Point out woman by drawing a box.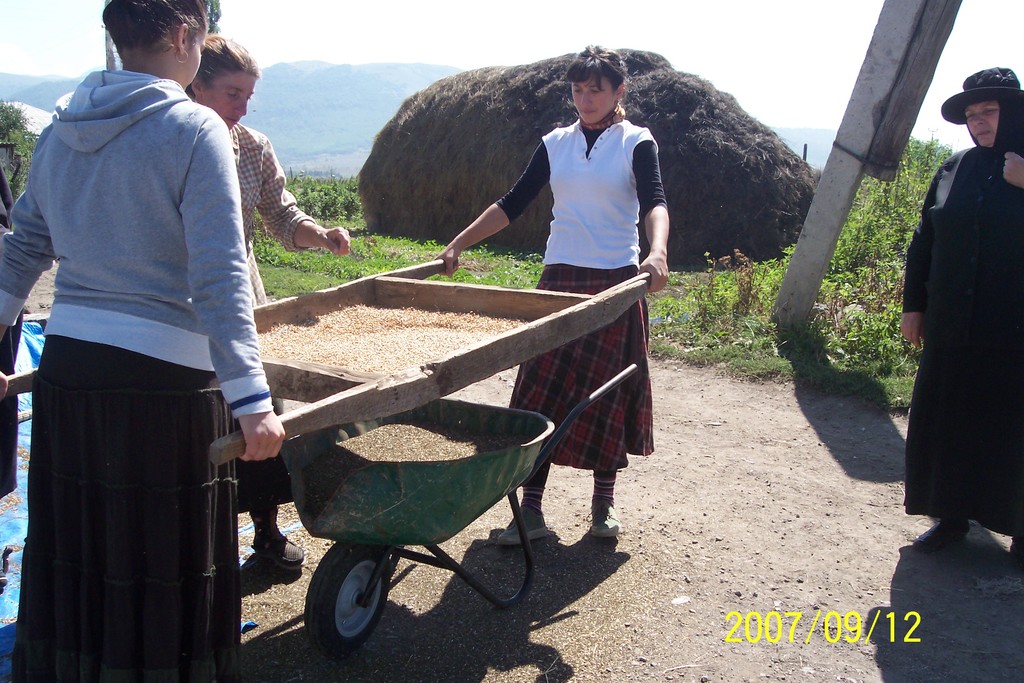
(x1=0, y1=0, x2=285, y2=682).
